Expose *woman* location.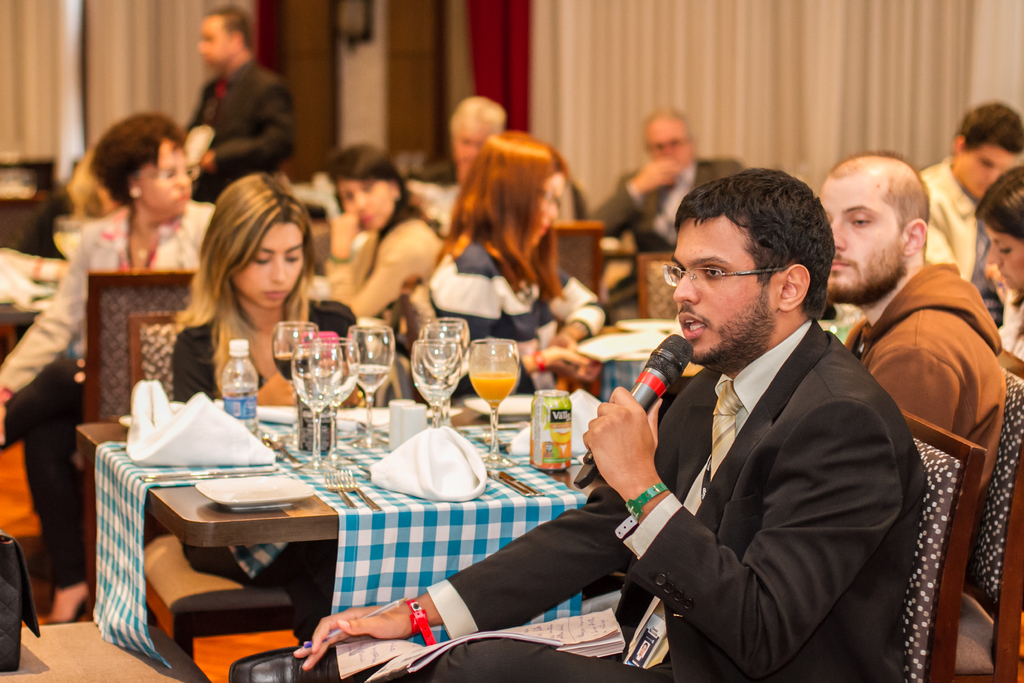
Exposed at pyautogui.locateOnScreen(428, 133, 561, 333).
